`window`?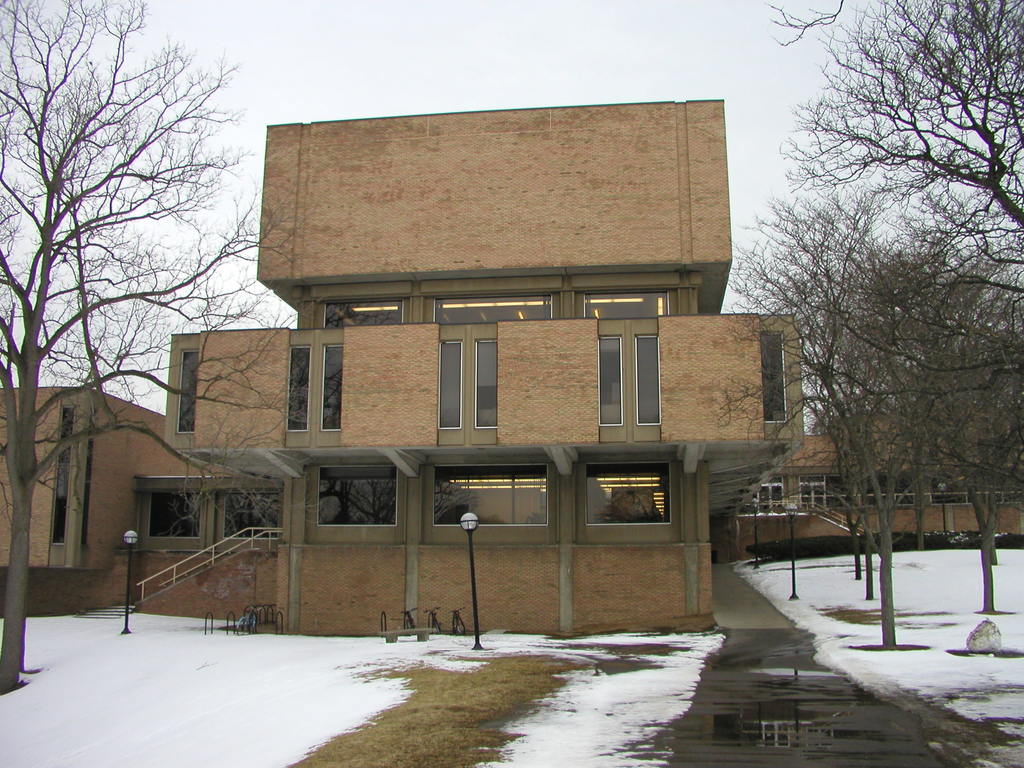
222/495/280/537
